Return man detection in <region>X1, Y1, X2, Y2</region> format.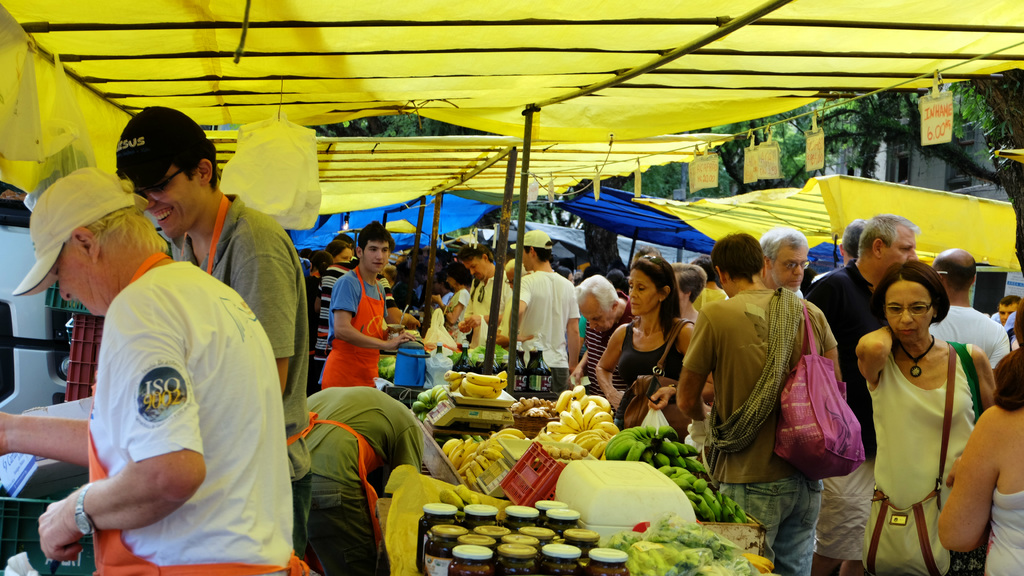
<region>931, 247, 1011, 365</region>.
